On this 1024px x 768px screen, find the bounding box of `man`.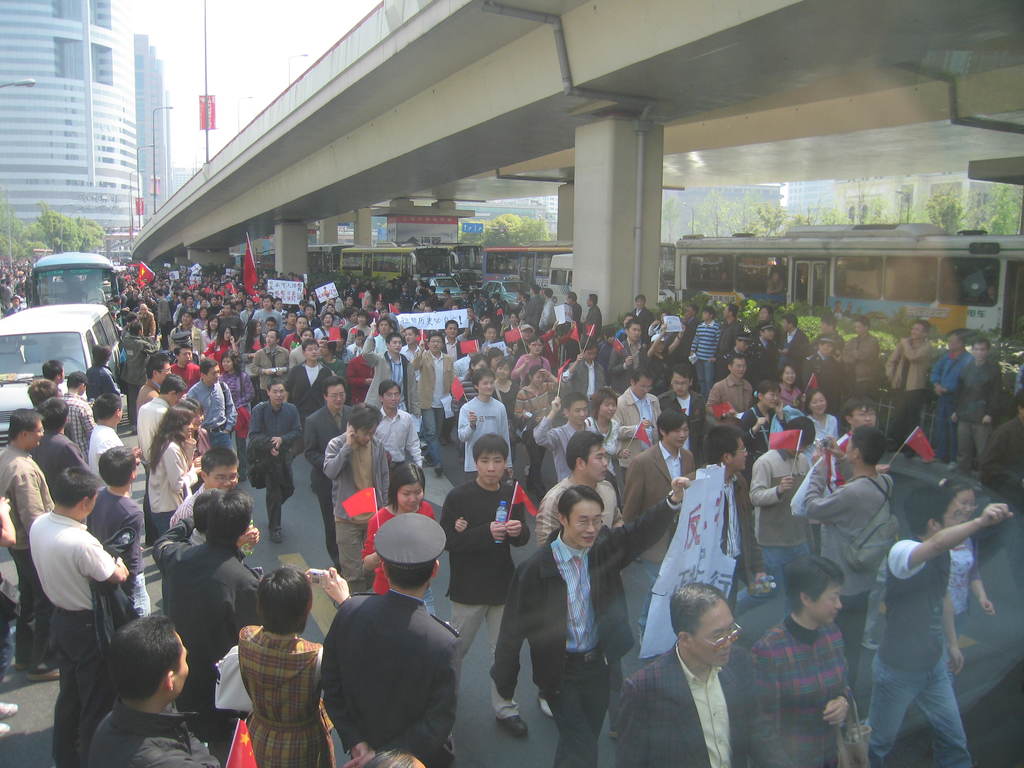
Bounding box: <bbox>438, 441, 527, 682</bbox>.
